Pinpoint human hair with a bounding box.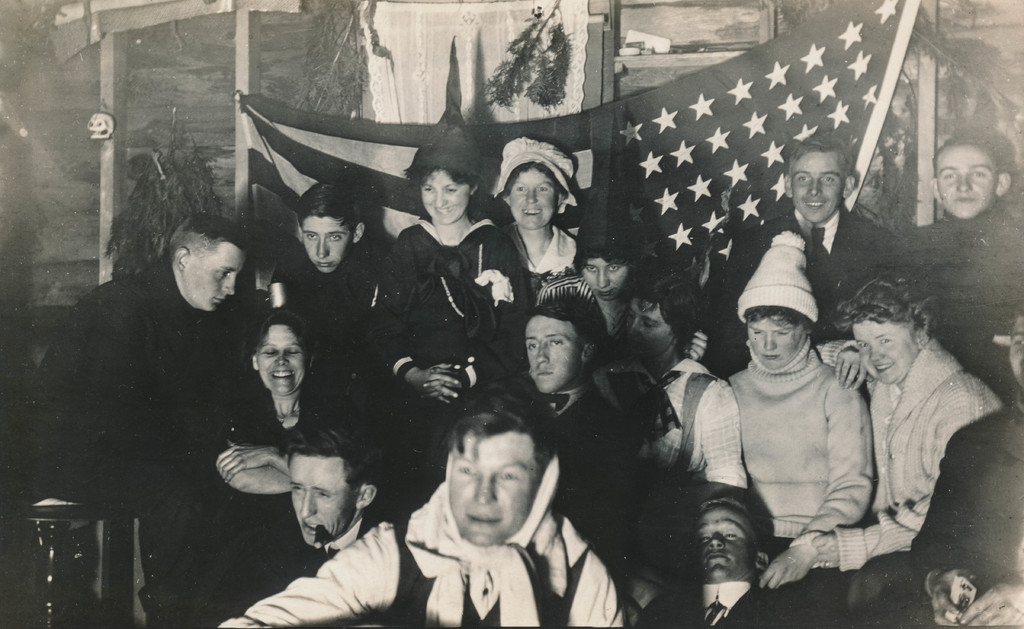
l=622, t=259, r=703, b=357.
